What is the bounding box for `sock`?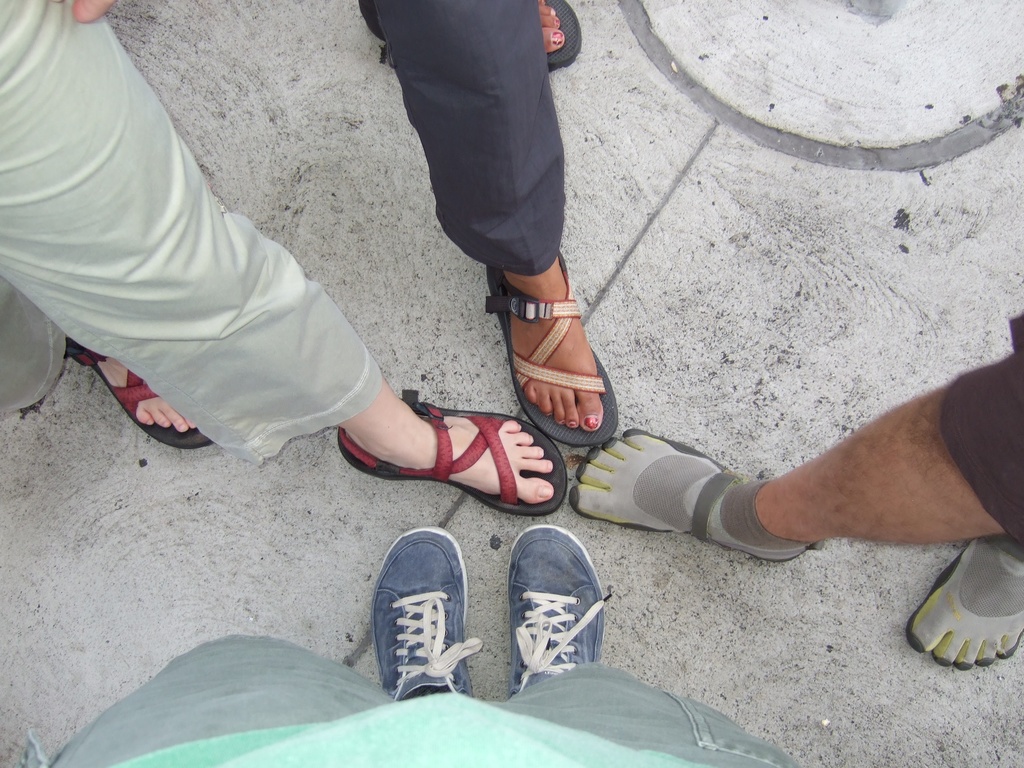
(707, 479, 812, 550).
